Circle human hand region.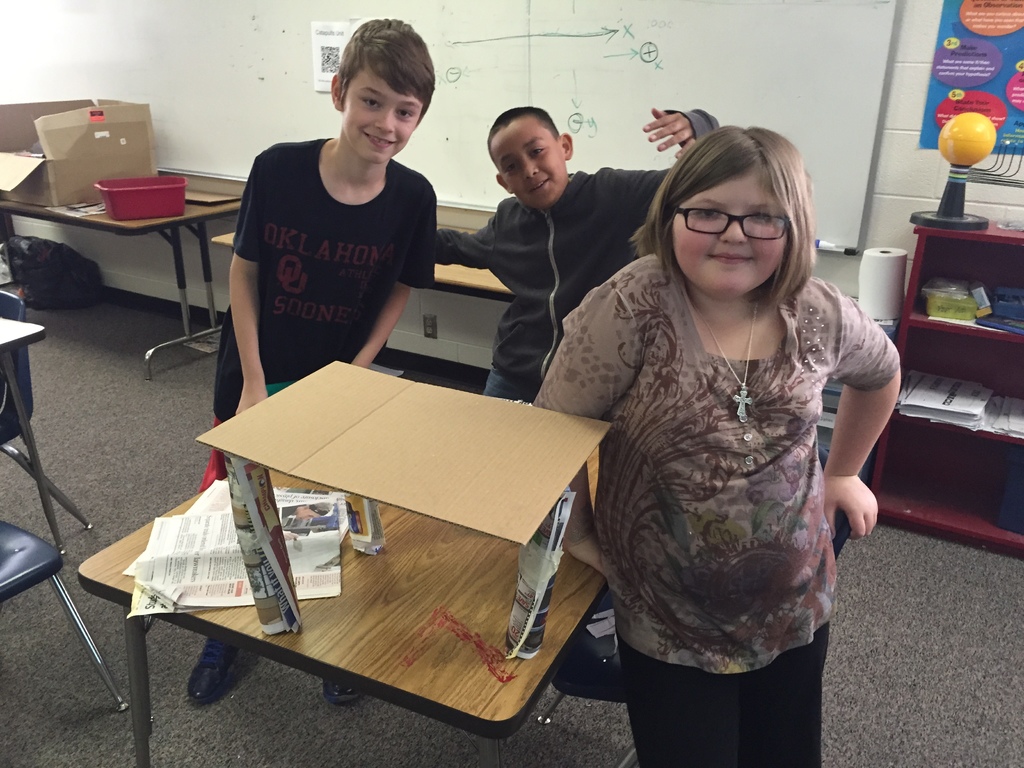
Region: (828,466,888,561).
